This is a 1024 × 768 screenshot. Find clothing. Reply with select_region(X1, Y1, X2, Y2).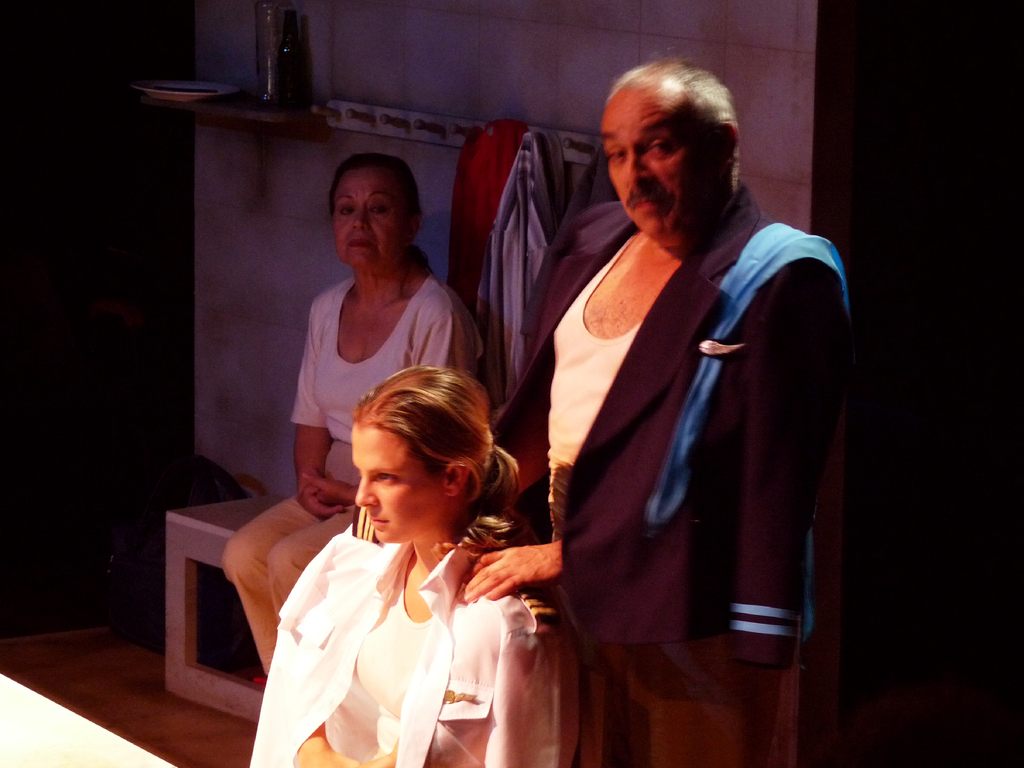
select_region(221, 265, 485, 675).
